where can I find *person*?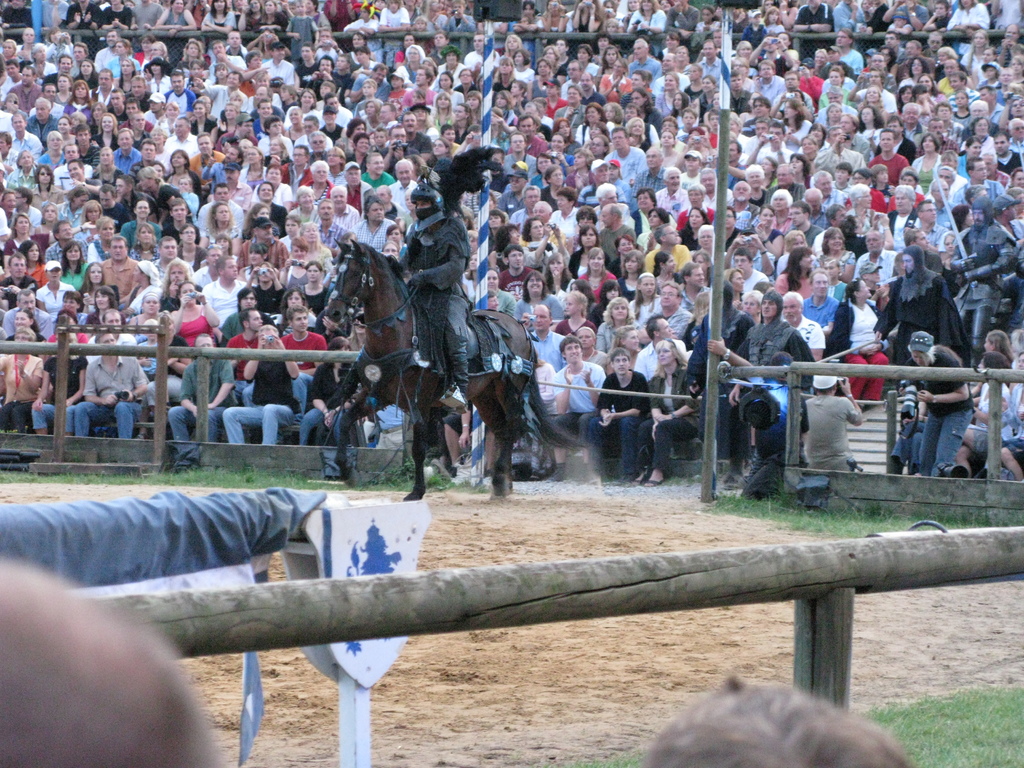
You can find it at left=806, top=362, right=850, bottom=481.
